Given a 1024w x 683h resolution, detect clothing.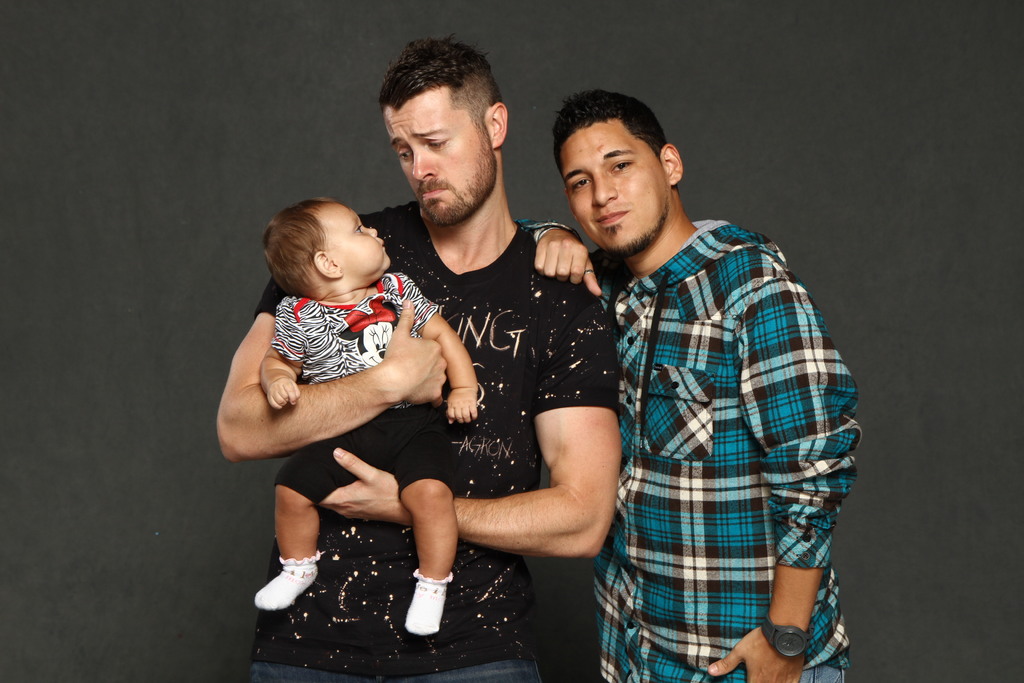
x1=253, y1=552, x2=318, y2=612.
